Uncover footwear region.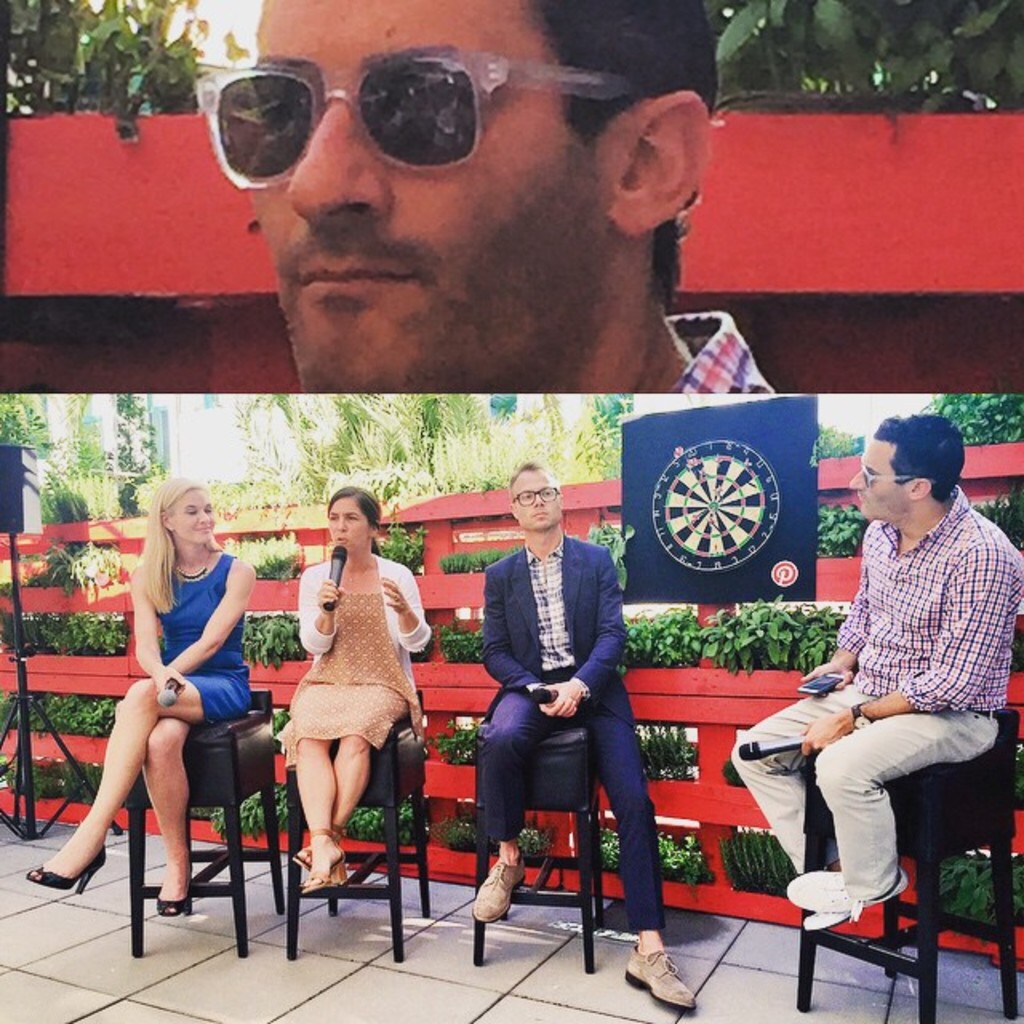
Uncovered: 784:862:910:922.
